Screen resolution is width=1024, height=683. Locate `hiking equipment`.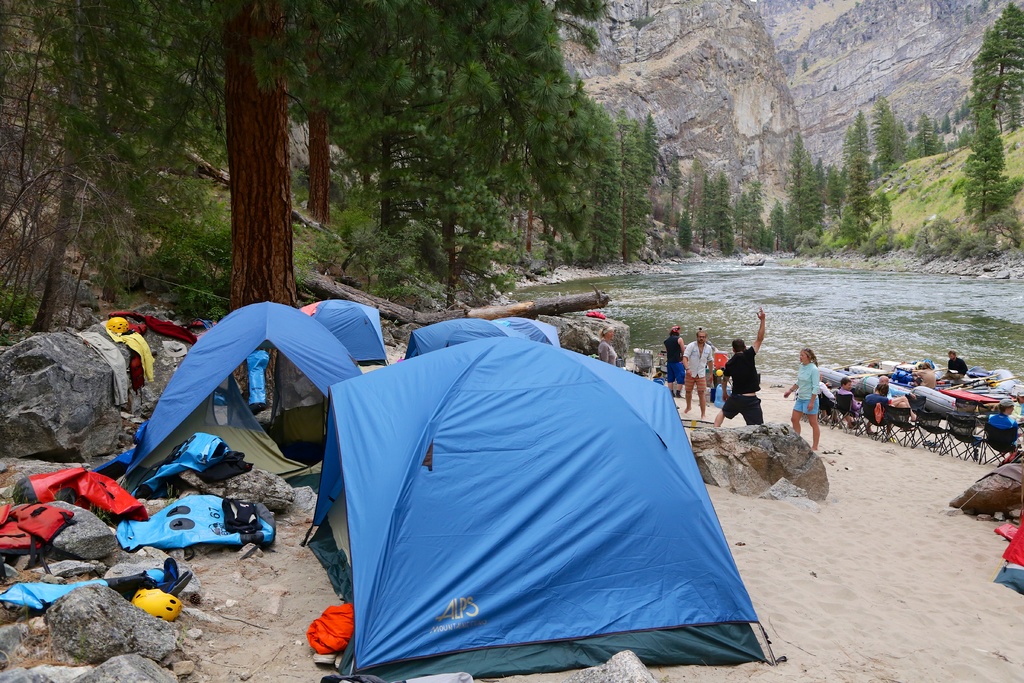
<bbox>291, 293, 392, 361</bbox>.
